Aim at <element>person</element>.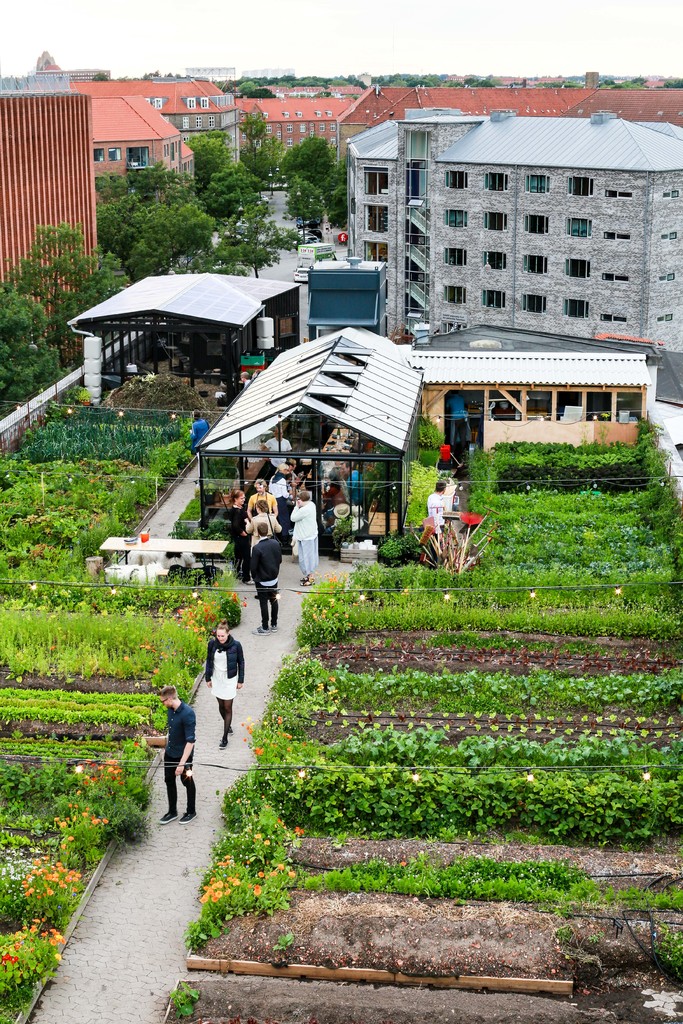
Aimed at bbox=[154, 698, 201, 835].
